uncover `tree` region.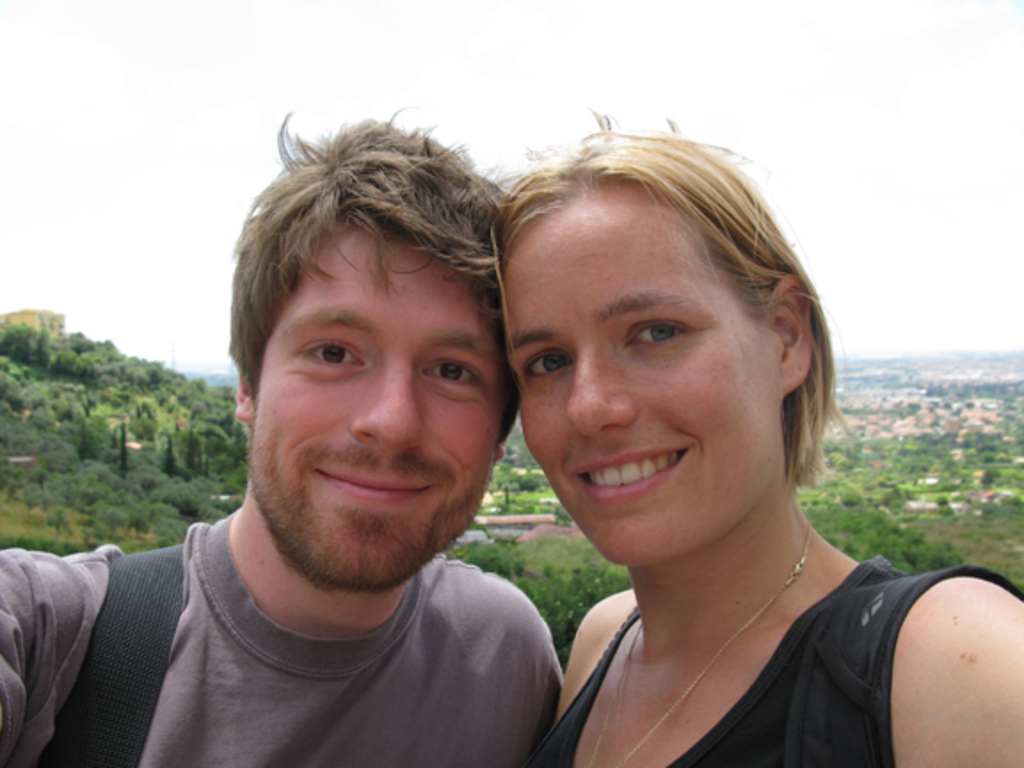
Uncovered: region(155, 436, 181, 482).
